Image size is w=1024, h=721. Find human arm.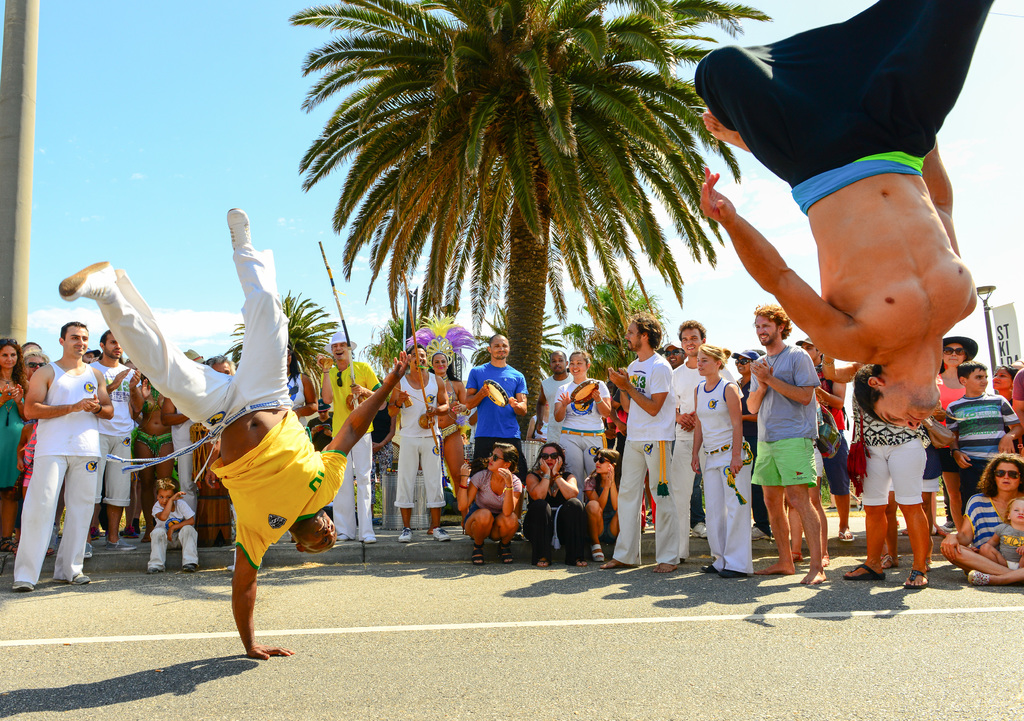
locate(12, 377, 33, 410).
